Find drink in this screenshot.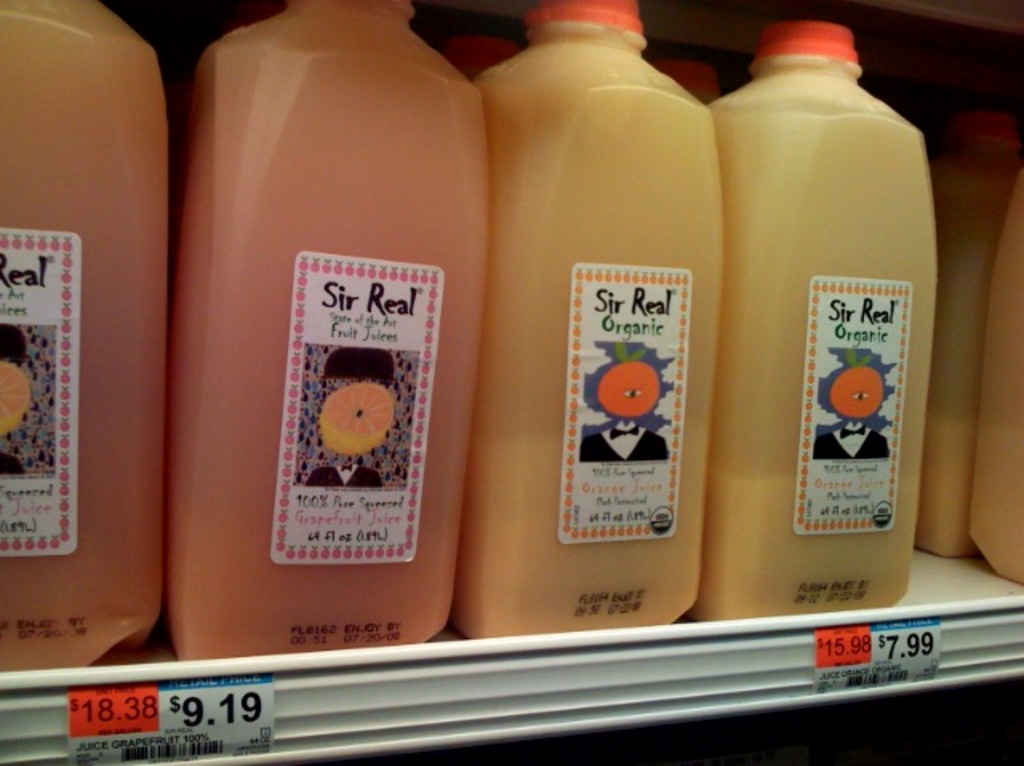
The bounding box for drink is [left=179, top=0, right=496, bottom=704].
